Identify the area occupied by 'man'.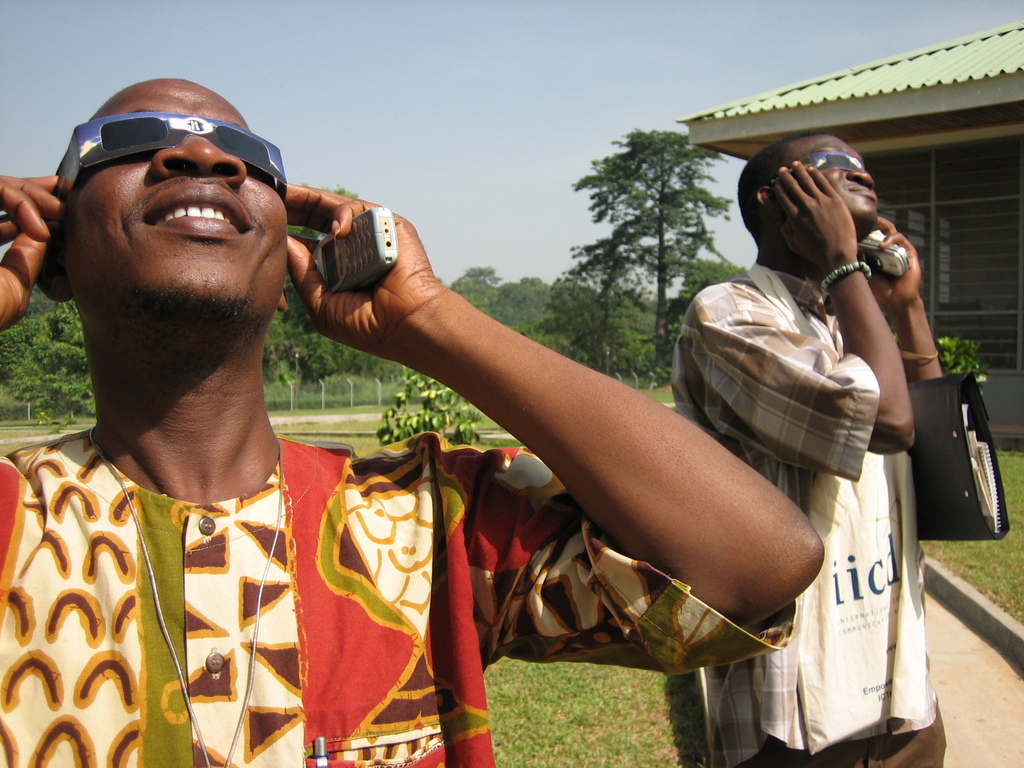
Area: <box>677,136,952,767</box>.
